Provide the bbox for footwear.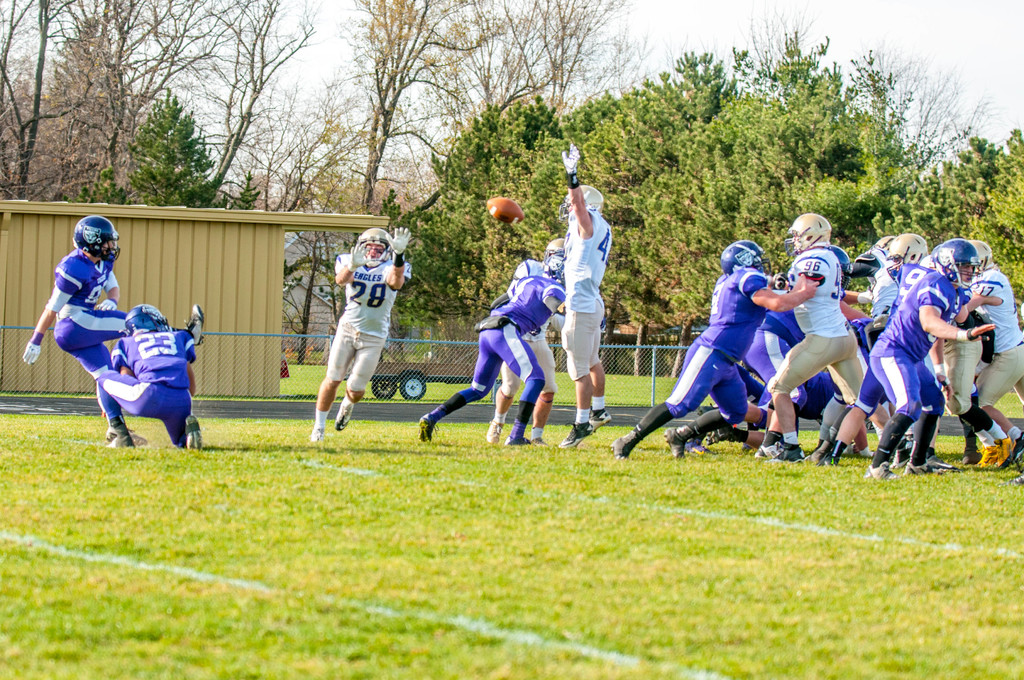
rect(109, 429, 127, 449).
